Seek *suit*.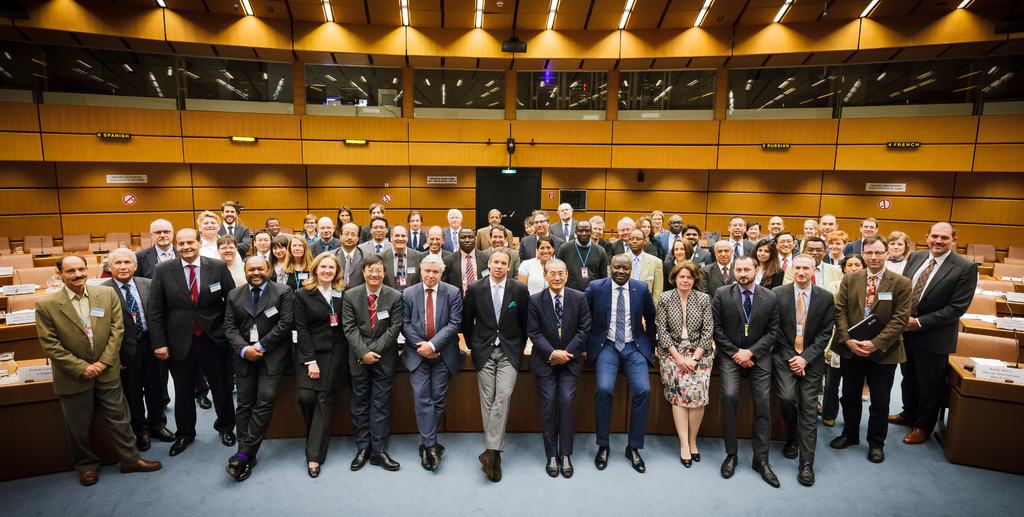
694/245/709/264.
